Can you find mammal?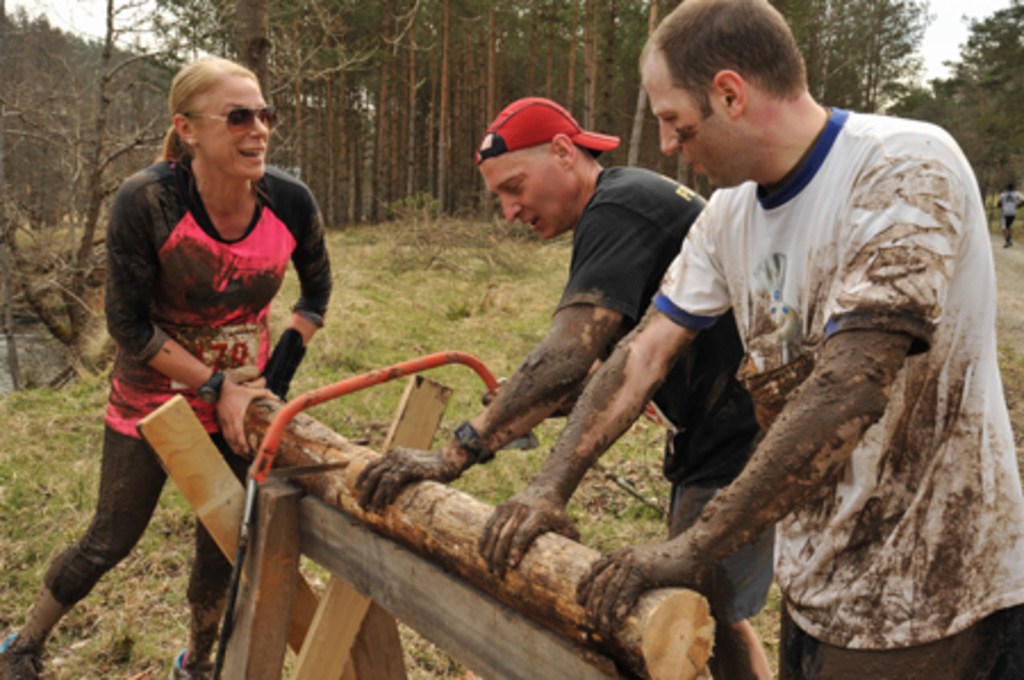
Yes, bounding box: (x1=346, y1=98, x2=749, y2=678).
